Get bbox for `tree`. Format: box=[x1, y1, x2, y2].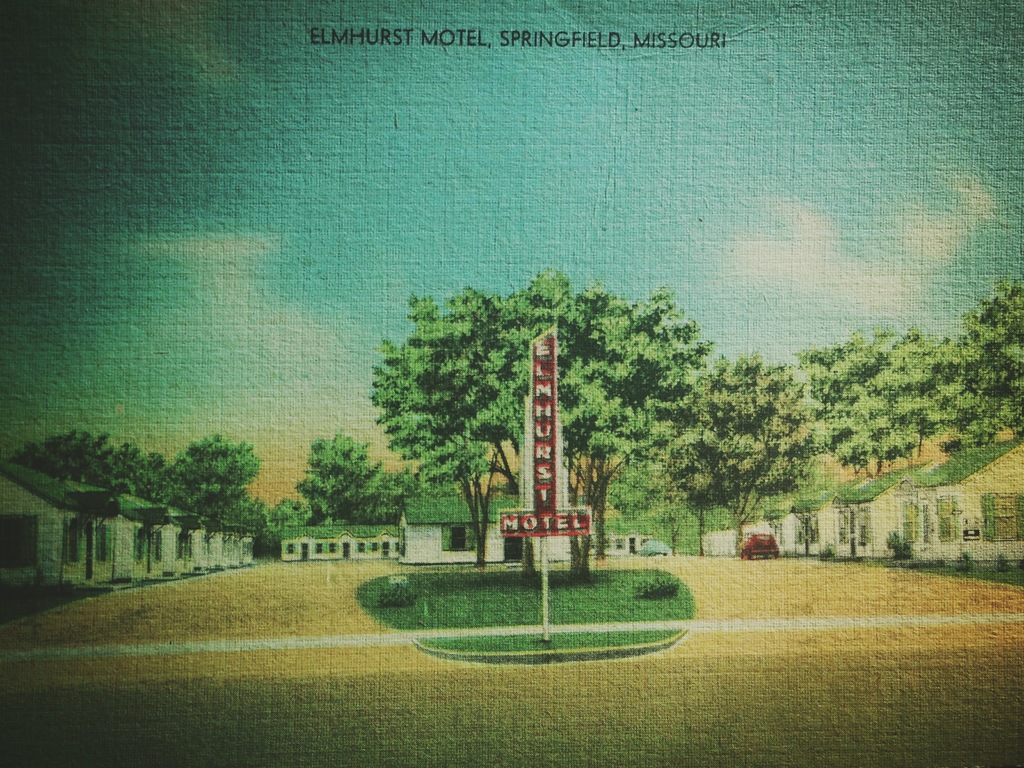
box=[641, 349, 820, 559].
